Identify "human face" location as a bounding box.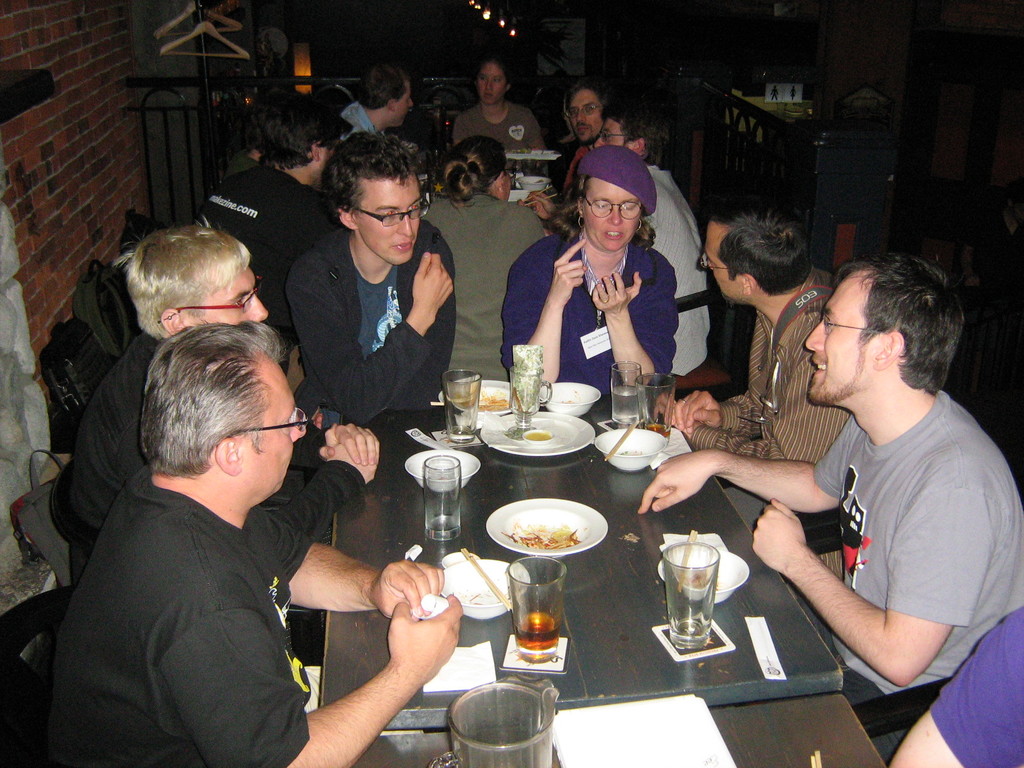
[left=199, top=268, right=269, bottom=326].
